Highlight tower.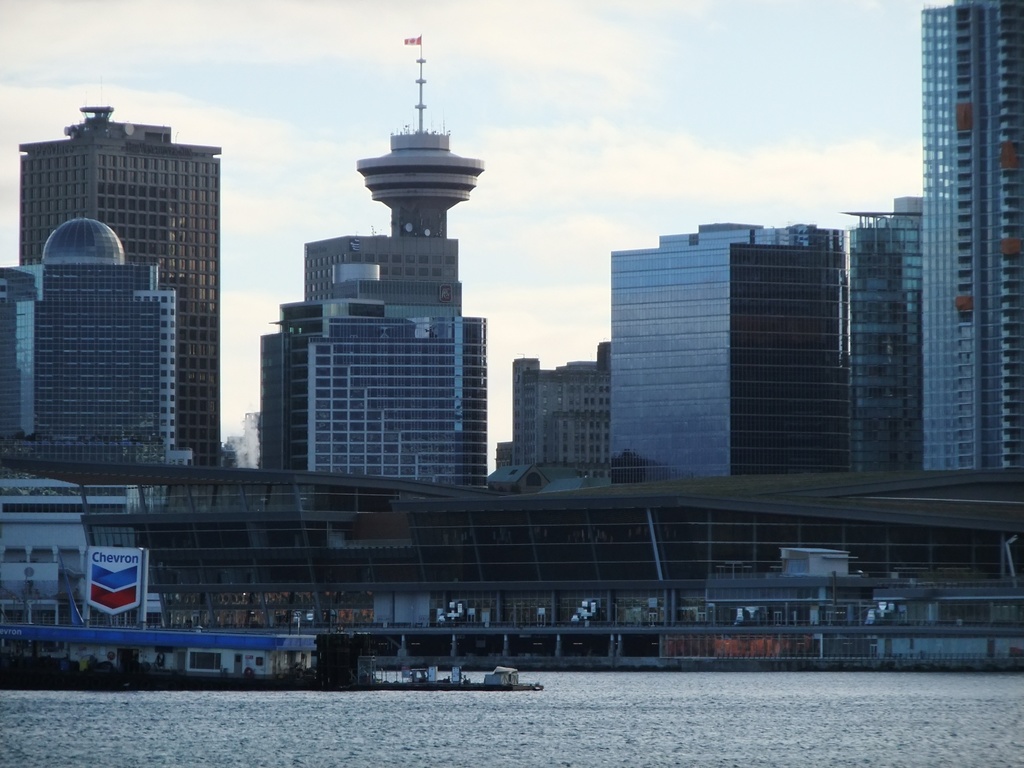
Highlighted region: x1=356, y1=32, x2=477, y2=246.
